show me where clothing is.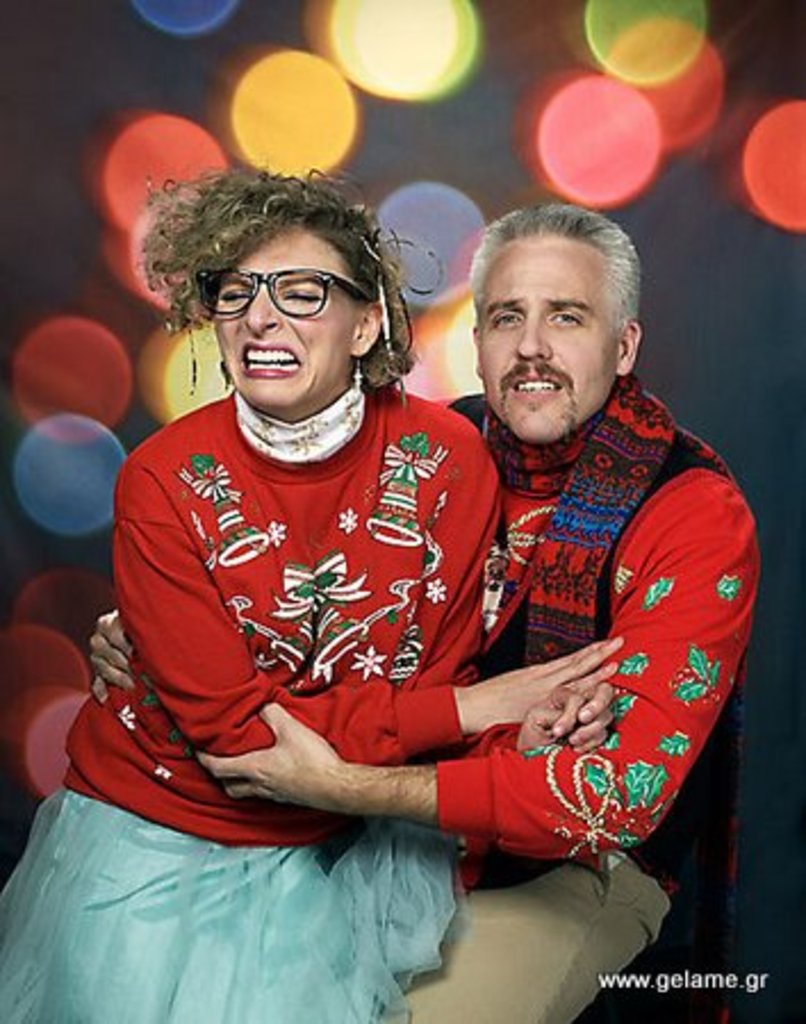
clothing is at x1=408, y1=375, x2=763, y2=1022.
